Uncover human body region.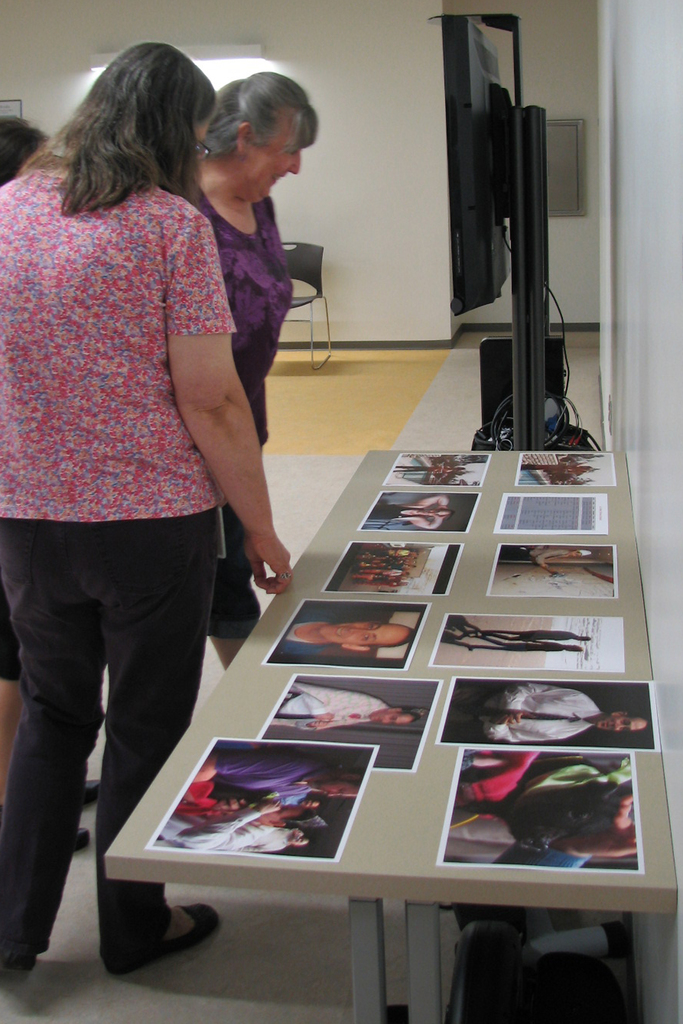
Uncovered: [0, 158, 295, 973].
